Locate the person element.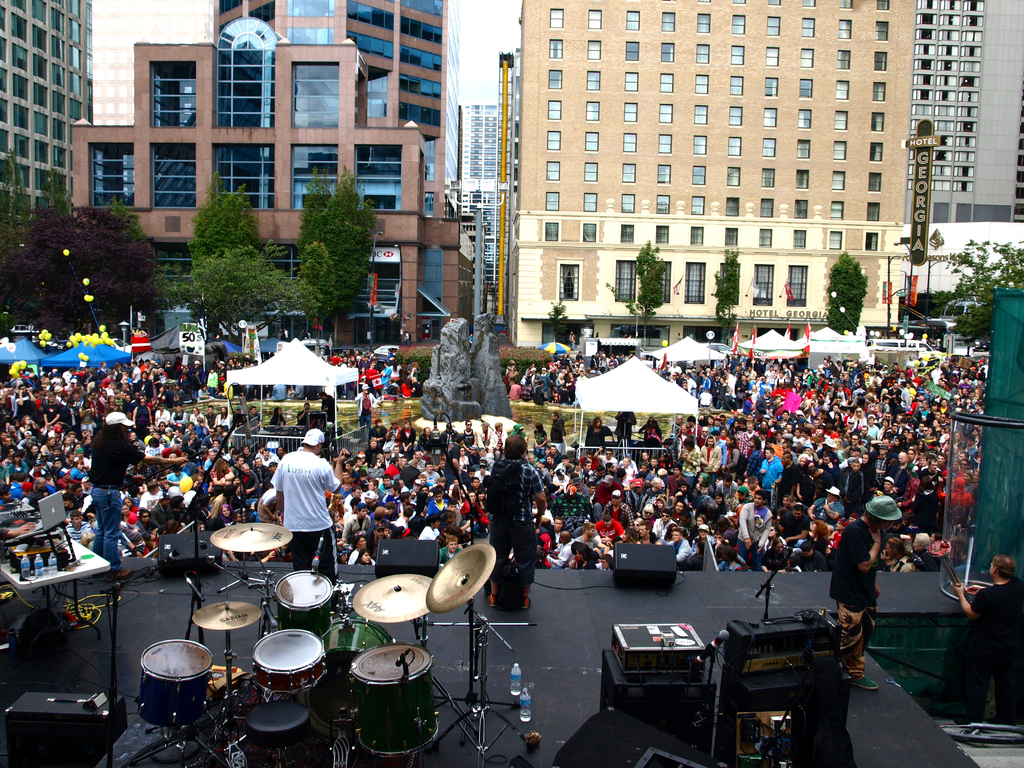
Element bbox: region(89, 403, 183, 577).
